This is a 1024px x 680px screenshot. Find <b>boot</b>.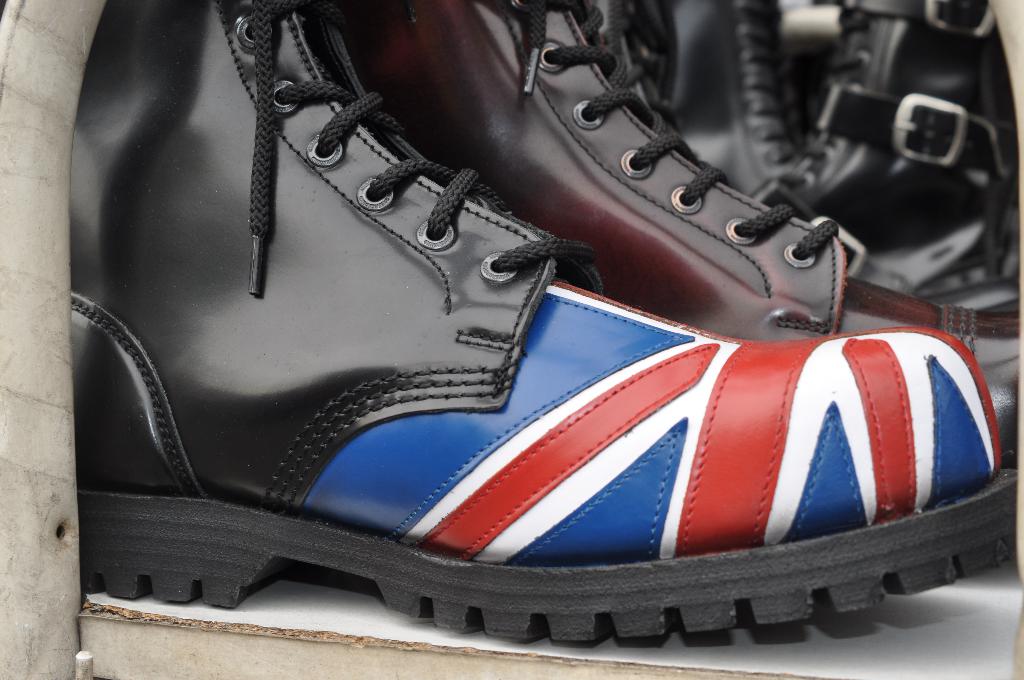
Bounding box: bbox=[631, 0, 1022, 329].
